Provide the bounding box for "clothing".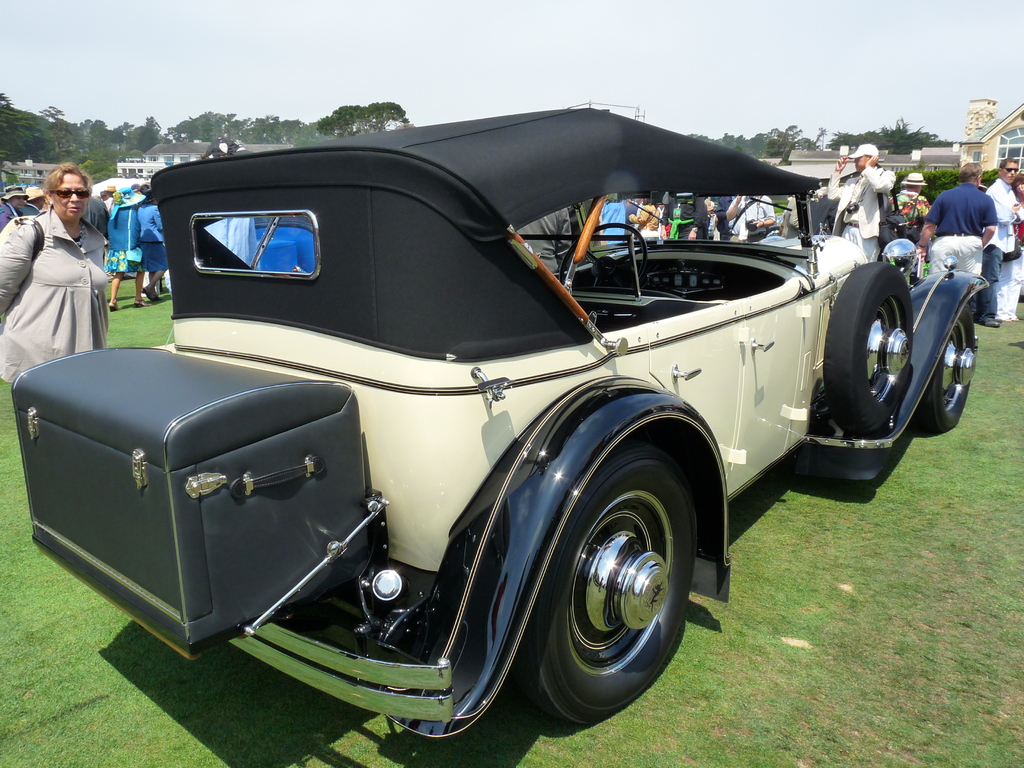
931,171,997,310.
